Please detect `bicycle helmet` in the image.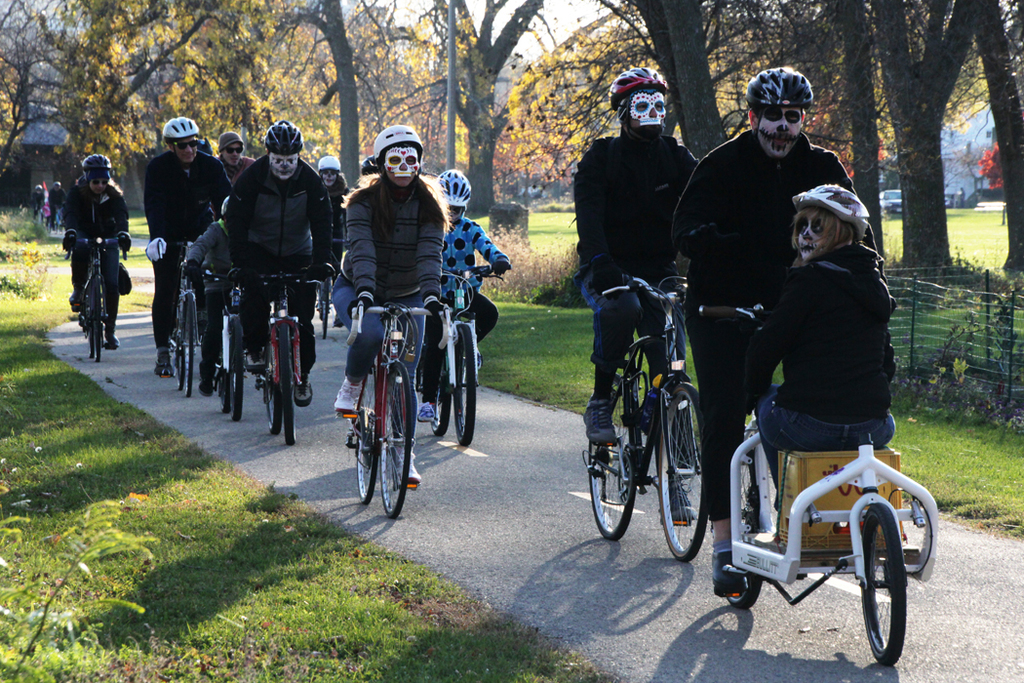
pyautogui.locateOnScreen(430, 173, 469, 207).
